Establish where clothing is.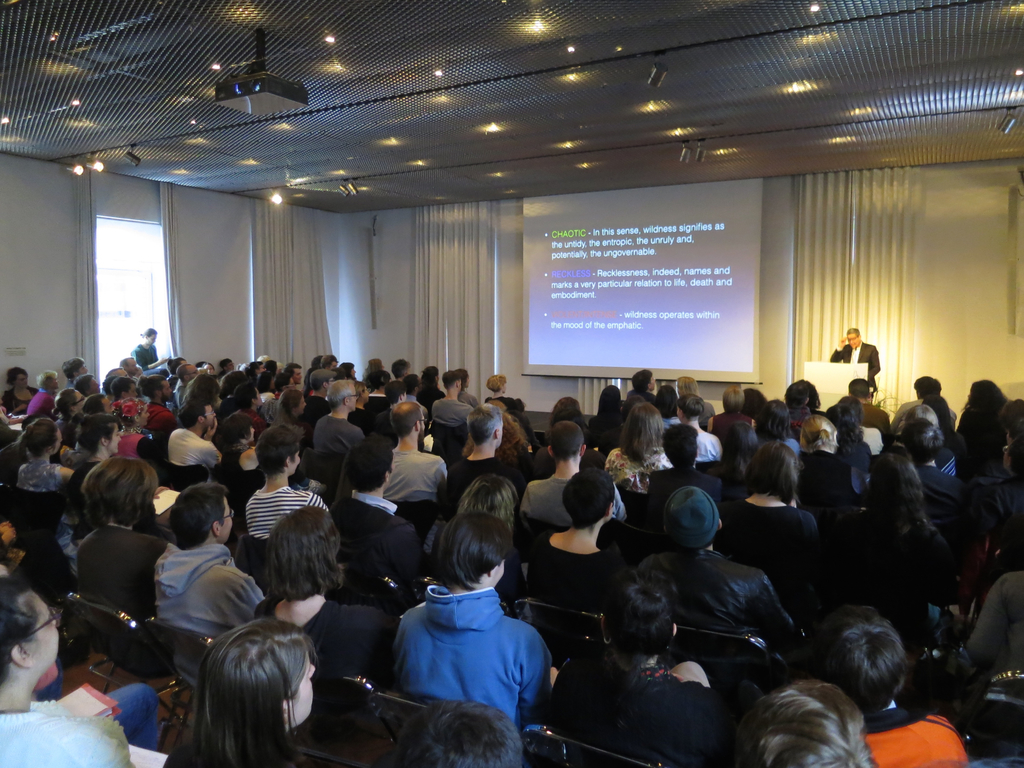
Established at locate(436, 397, 479, 425).
